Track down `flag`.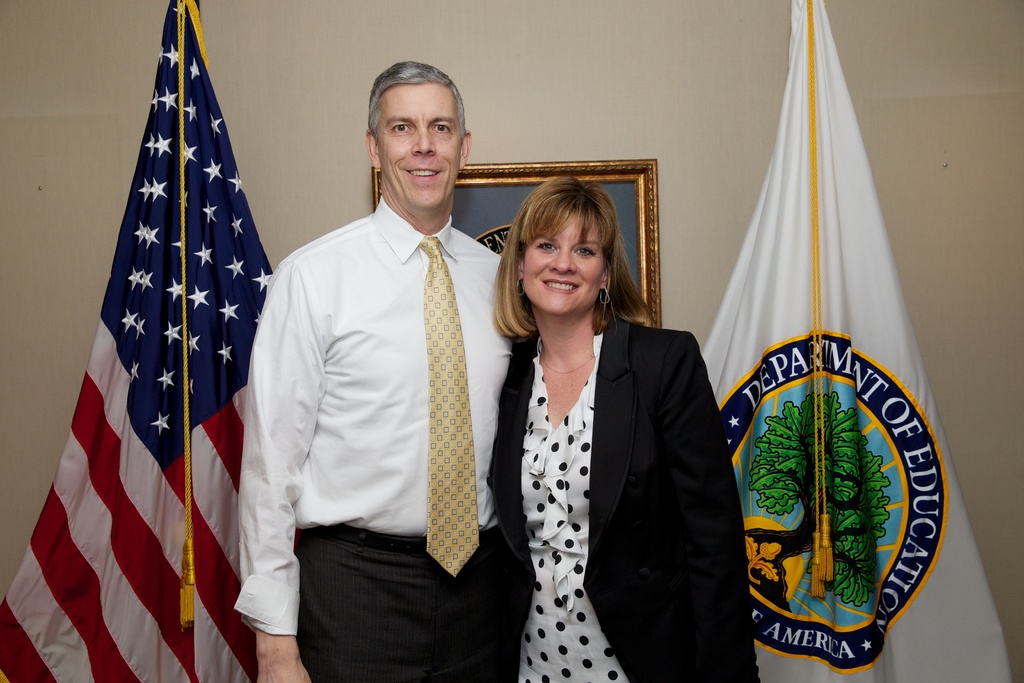
Tracked to Rect(35, 0, 273, 682).
